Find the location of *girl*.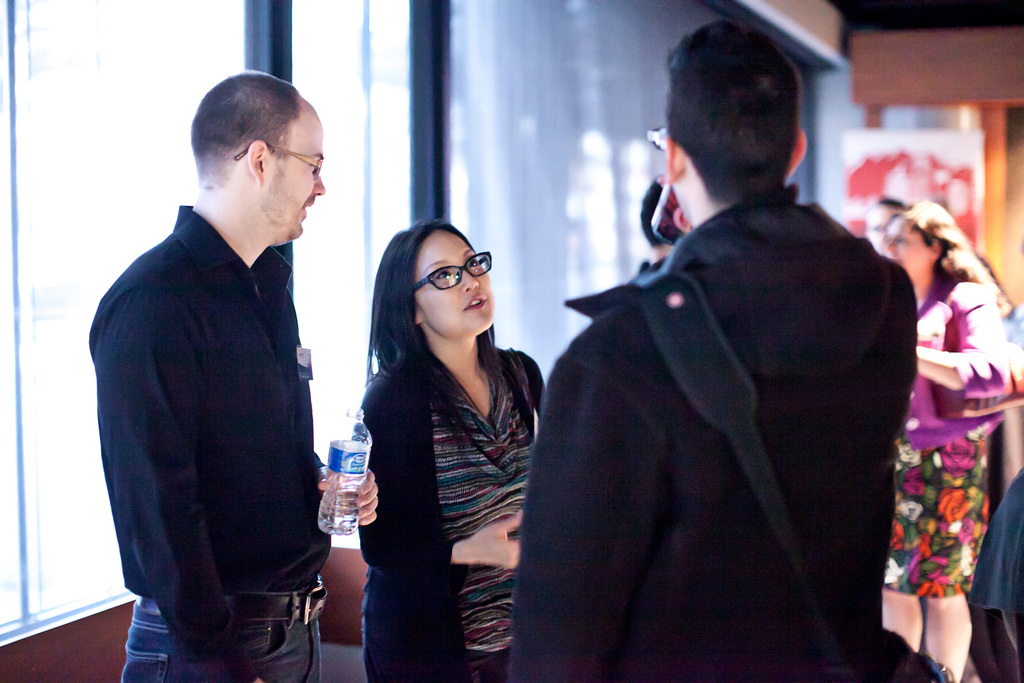
Location: bbox=[356, 215, 552, 682].
